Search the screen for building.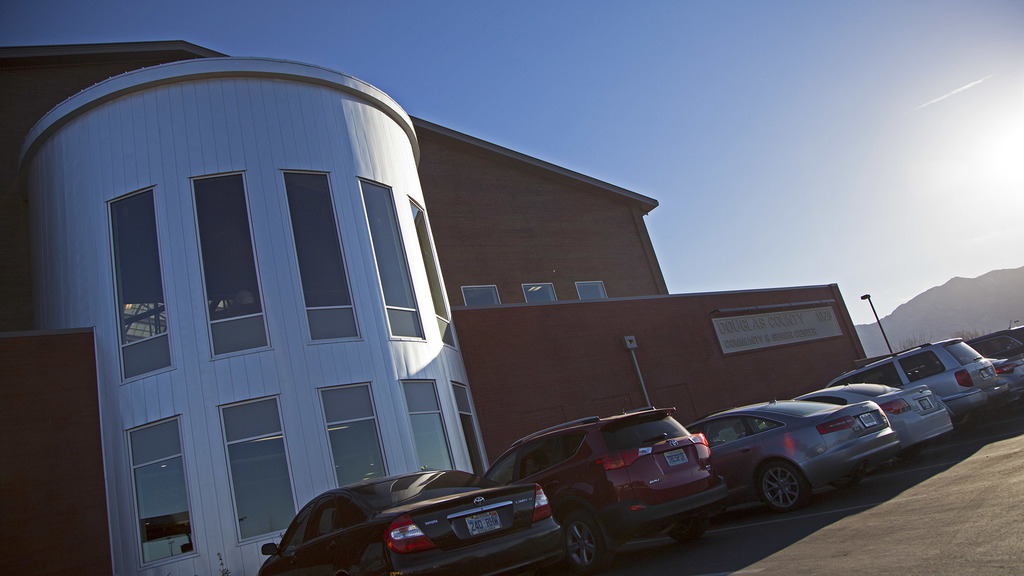
Found at x1=0 y1=32 x2=870 y2=575.
